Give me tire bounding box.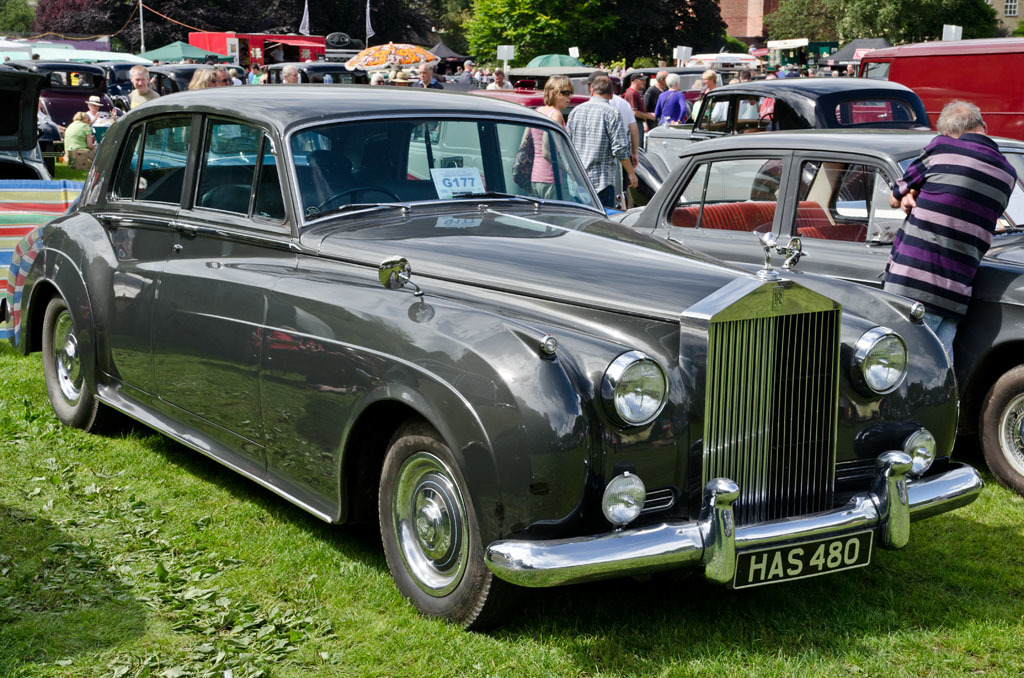
<box>978,365,1023,491</box>.
